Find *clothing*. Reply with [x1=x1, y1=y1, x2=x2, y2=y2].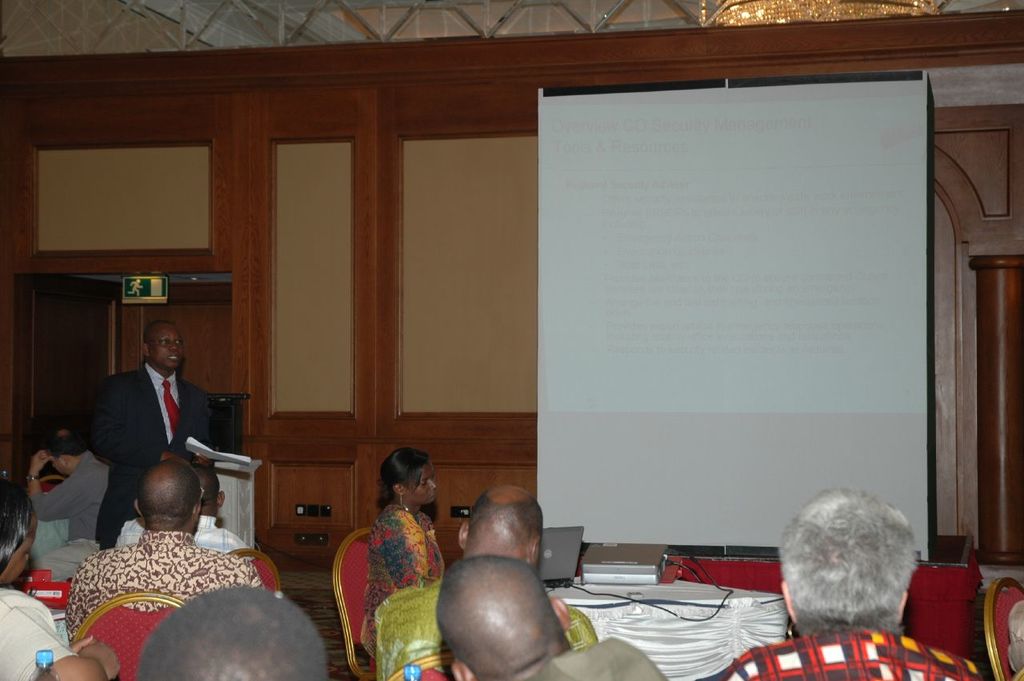
[x1=350, y1=500, x2=445, y2=655].
